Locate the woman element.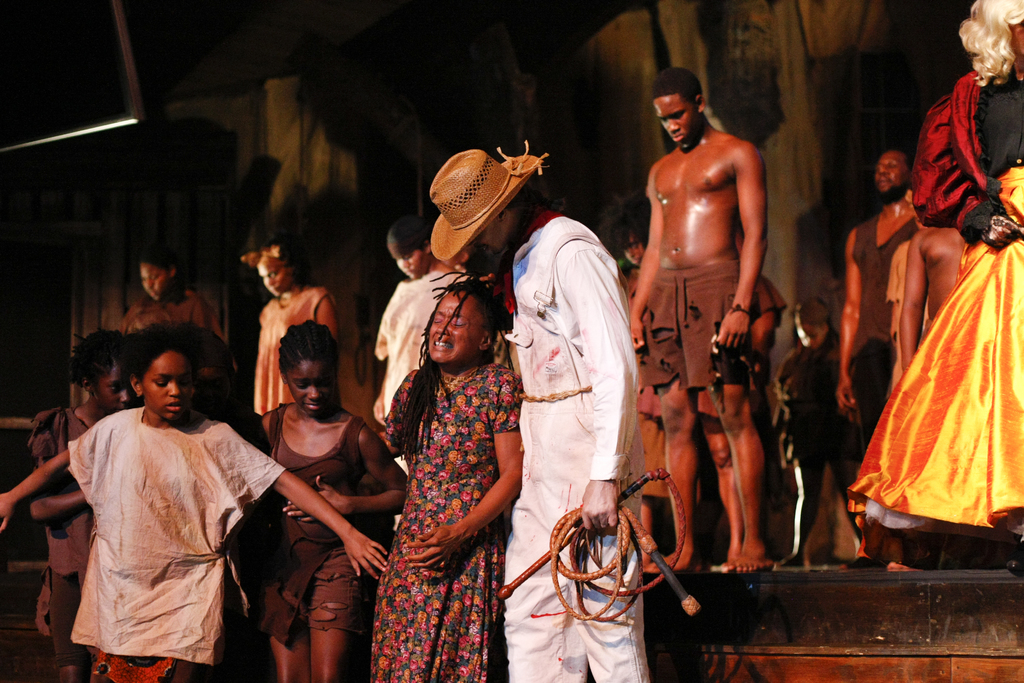
Element bbox: 25, 329, 134, 678.
